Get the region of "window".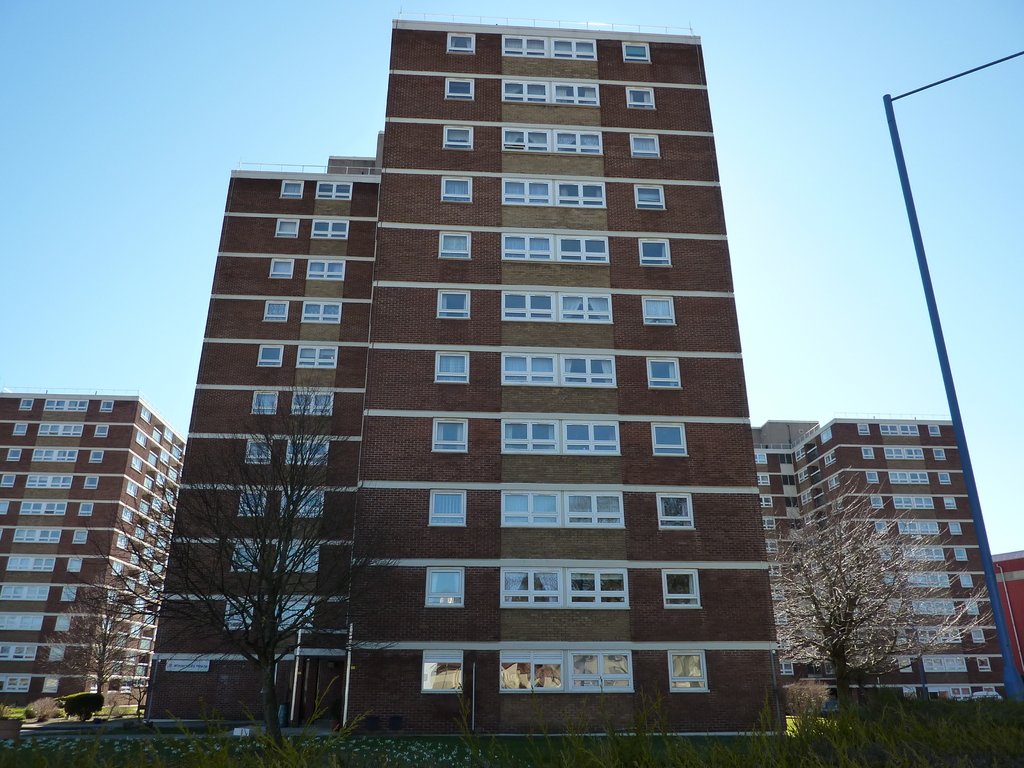
rect(230, 548, 266, 571).
